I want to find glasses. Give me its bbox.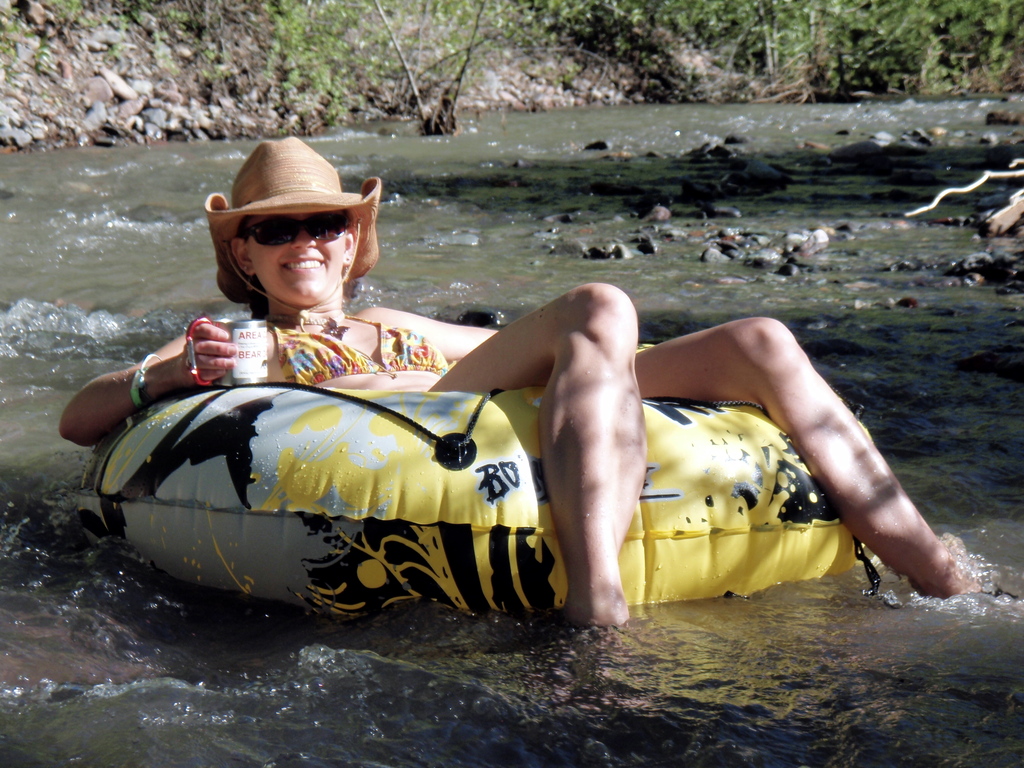
(left=237, top=212, right=359, bottom=246).
